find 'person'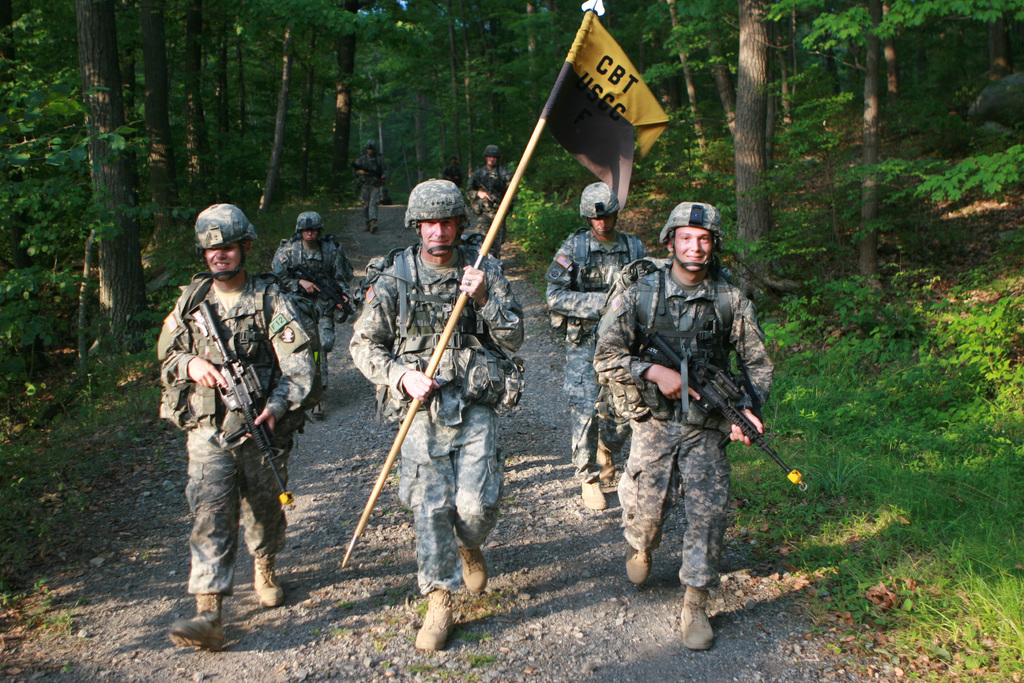
bbox=(599, 198, 764, 654)
